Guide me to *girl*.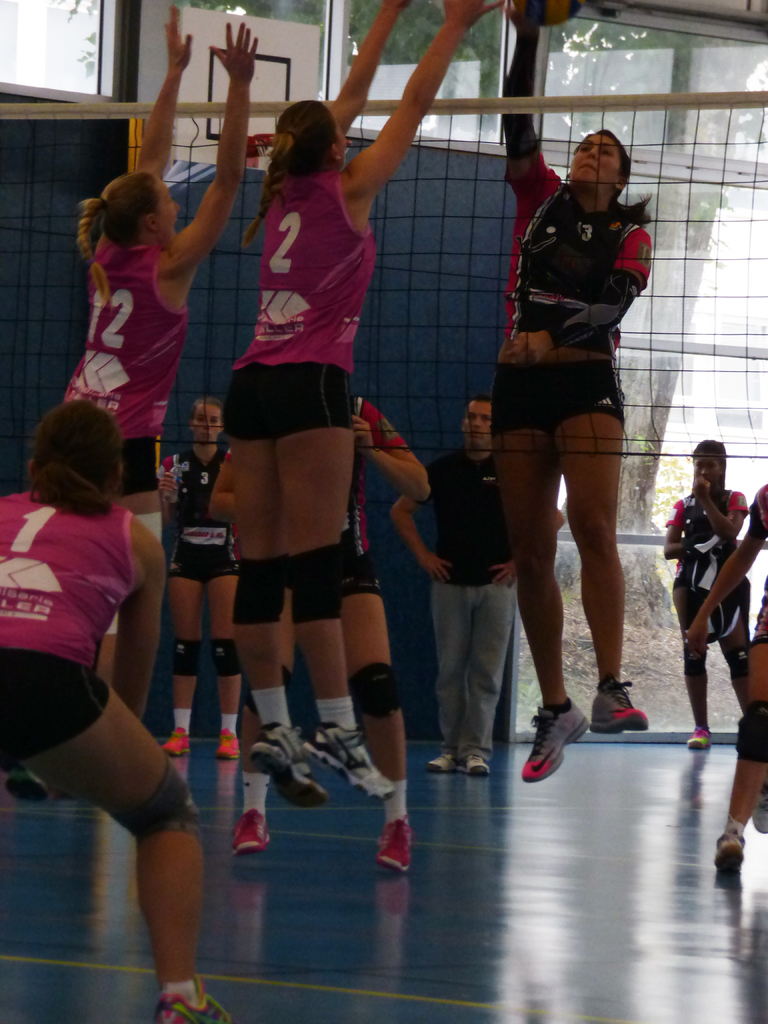
Guidance: left=483, top=0, right=650, bottom=792.
